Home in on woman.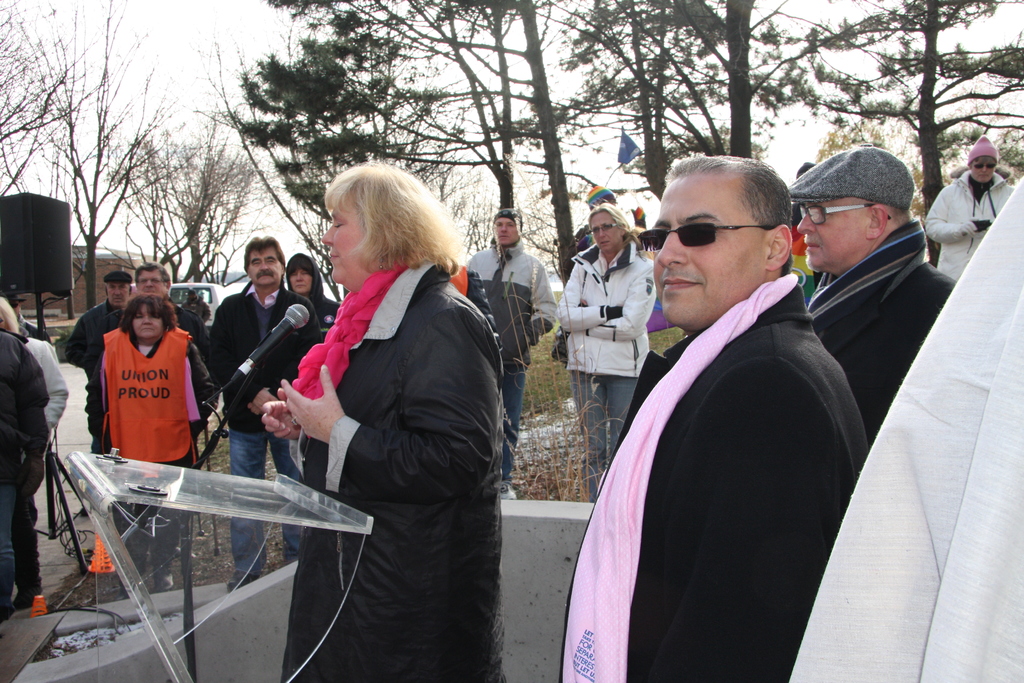
Homed in at {"left": 84, "top": 292, "right": 202, "bottom": 599}.
